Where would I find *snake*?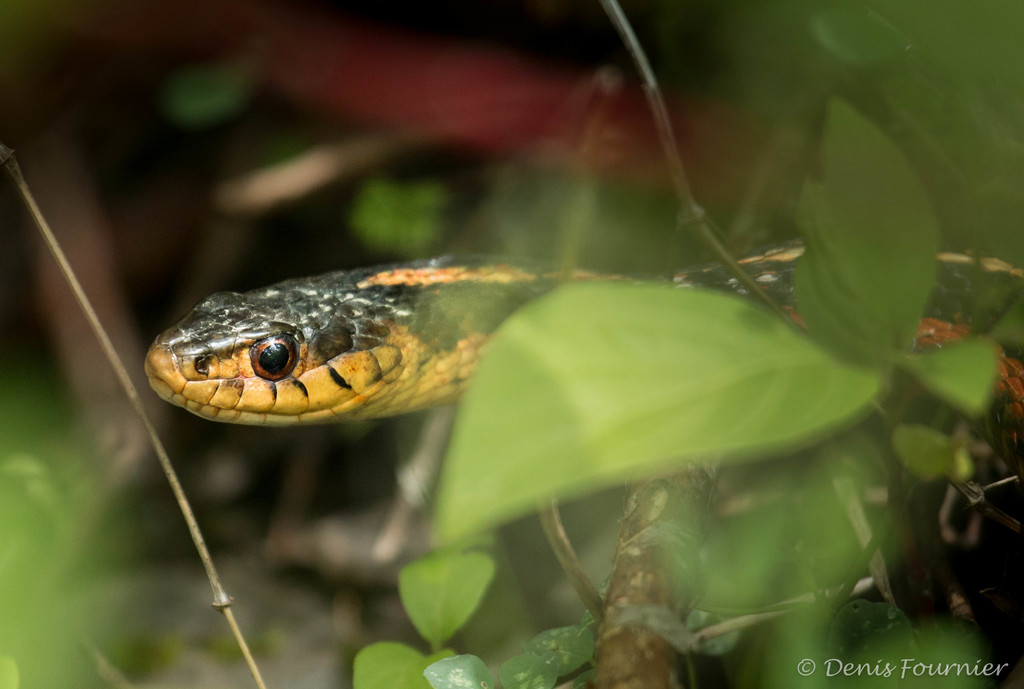
At bbox(140, 231, 1023, 489).
